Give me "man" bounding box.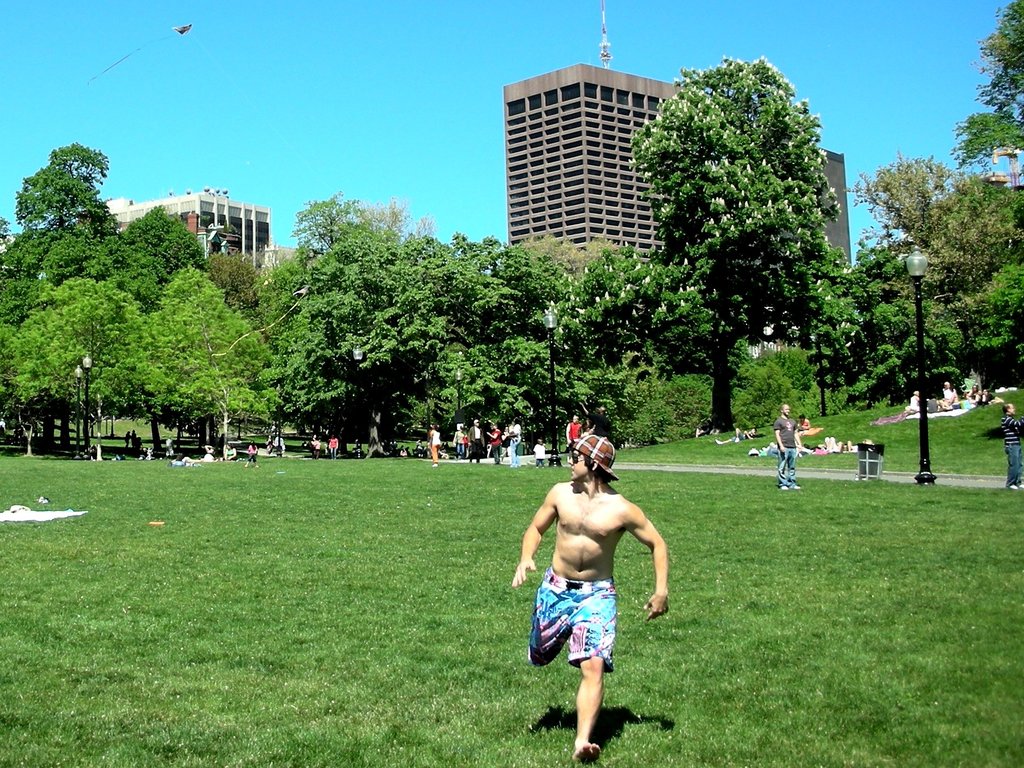
509,432,671,765.
